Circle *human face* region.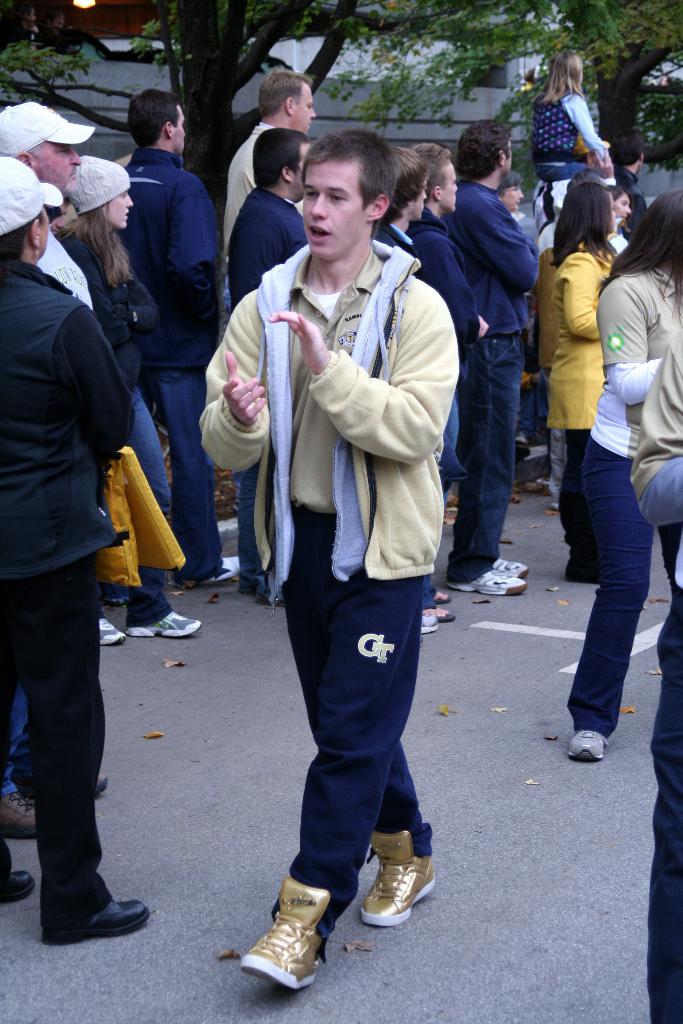
Region: <box>292,90,318,136</box>.
